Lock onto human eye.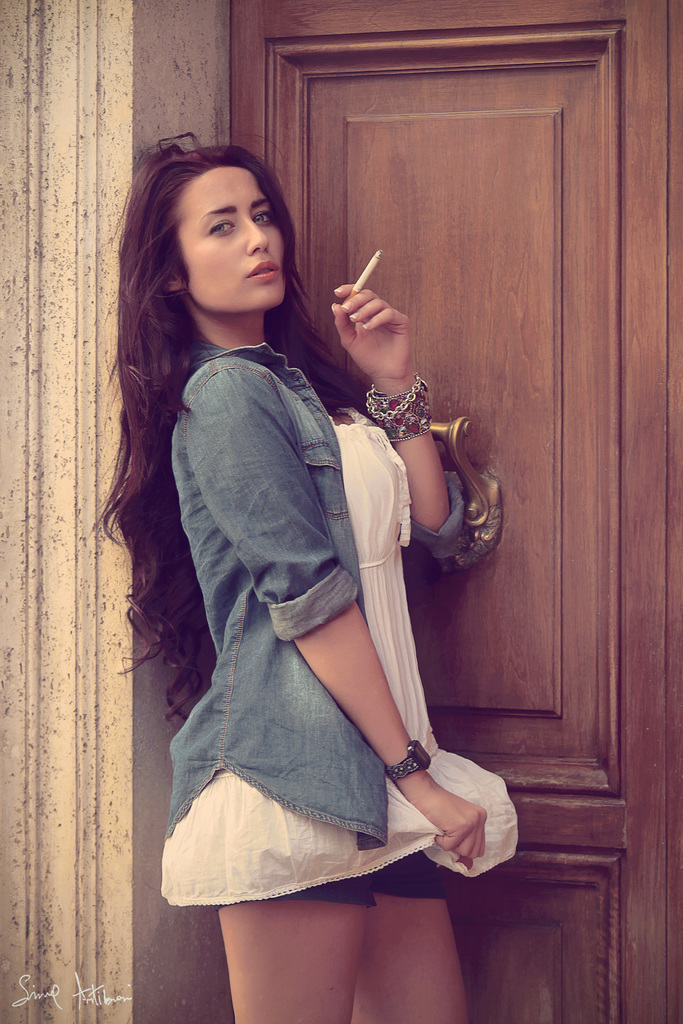
Locked: (x1=208, y1=219, x2=233, y2=239).
